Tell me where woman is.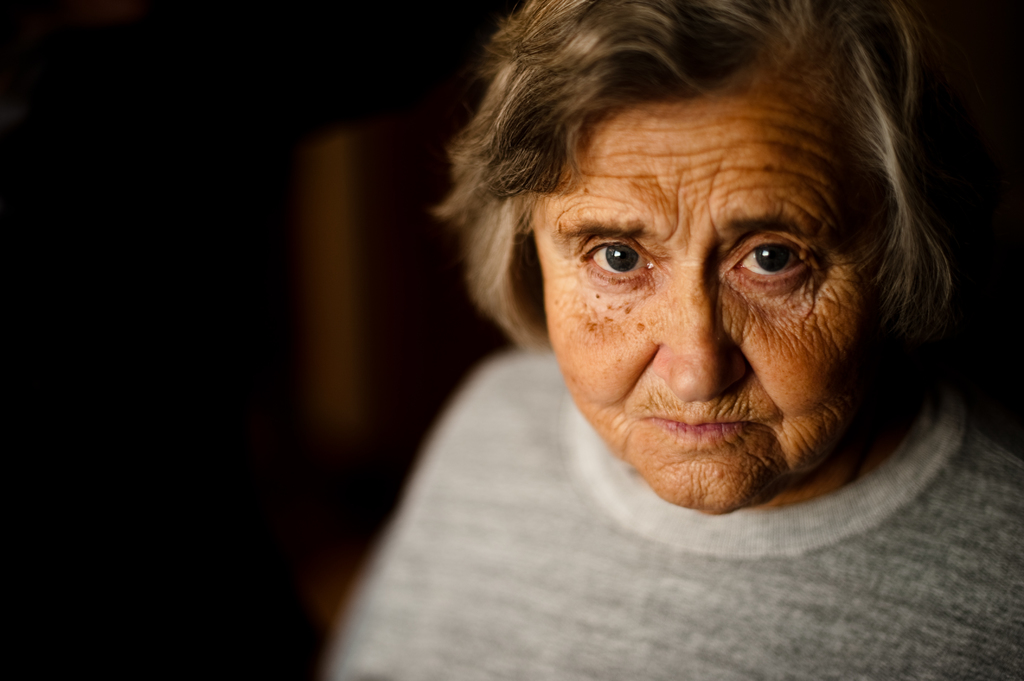
woman is at <region>314, 0, 1023, 597</region>.
